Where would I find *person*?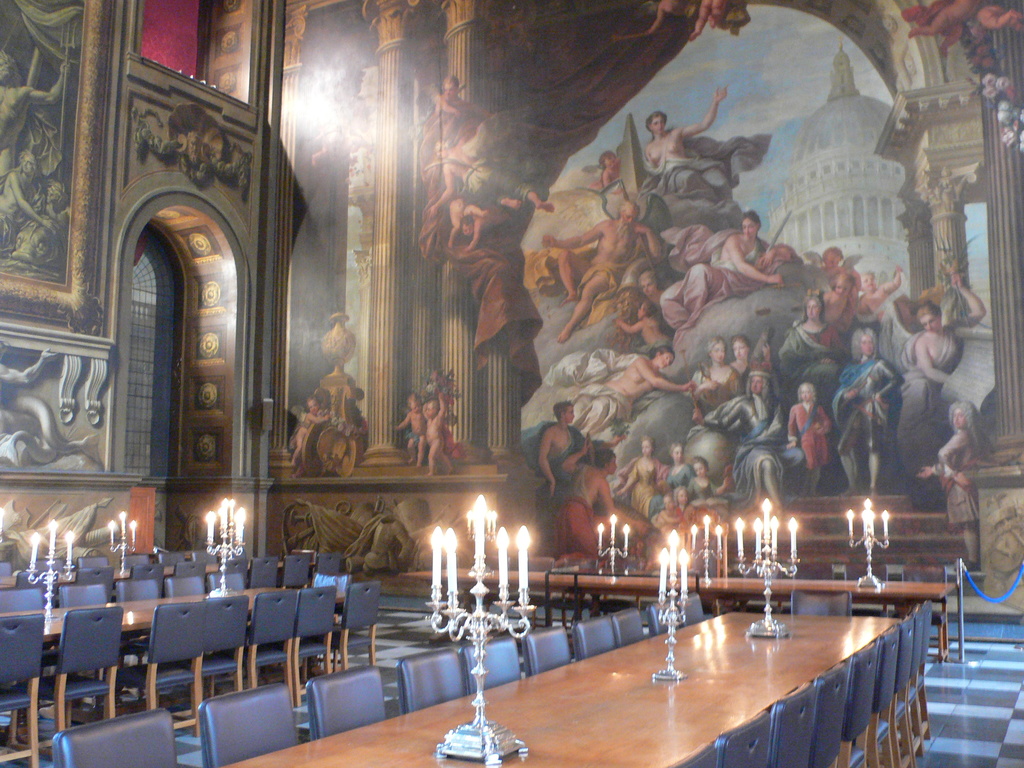
At Rect(911, 404, 991, 573).
